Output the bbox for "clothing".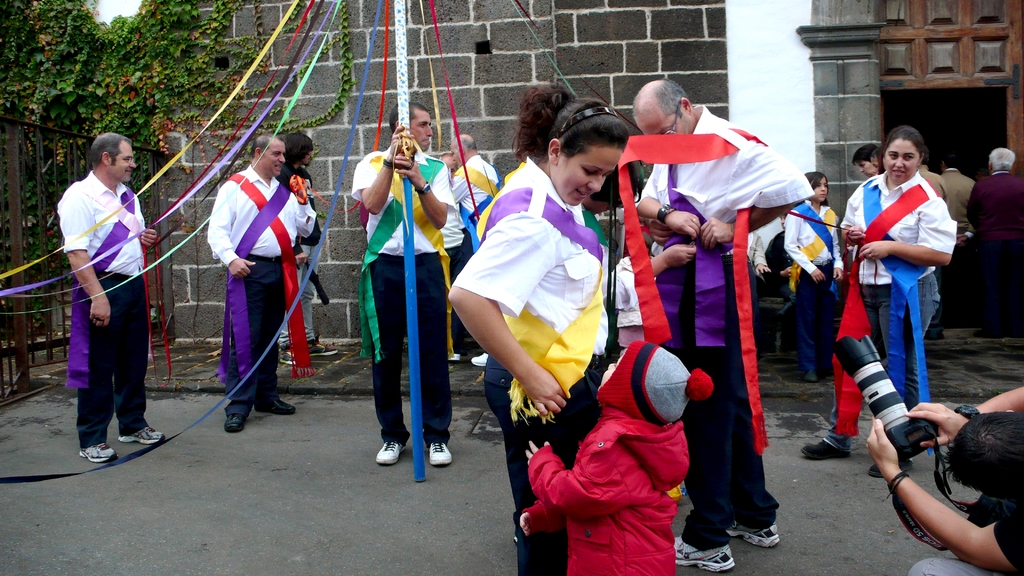
bbox=(746, 232, 774, 292).
